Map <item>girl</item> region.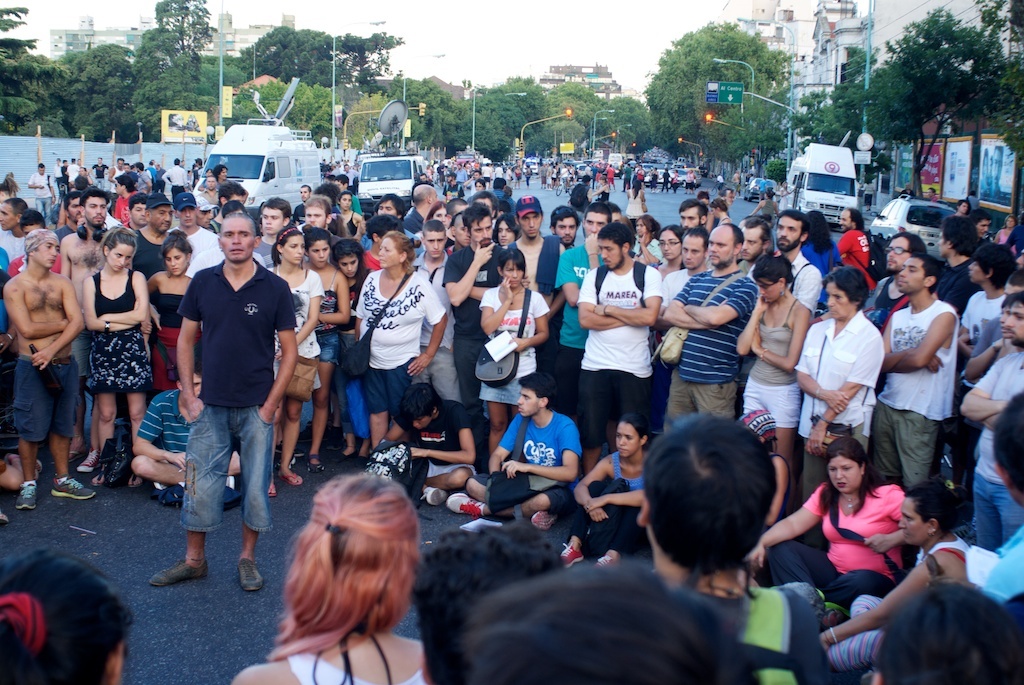
Mapped to 225,474,429,684.
